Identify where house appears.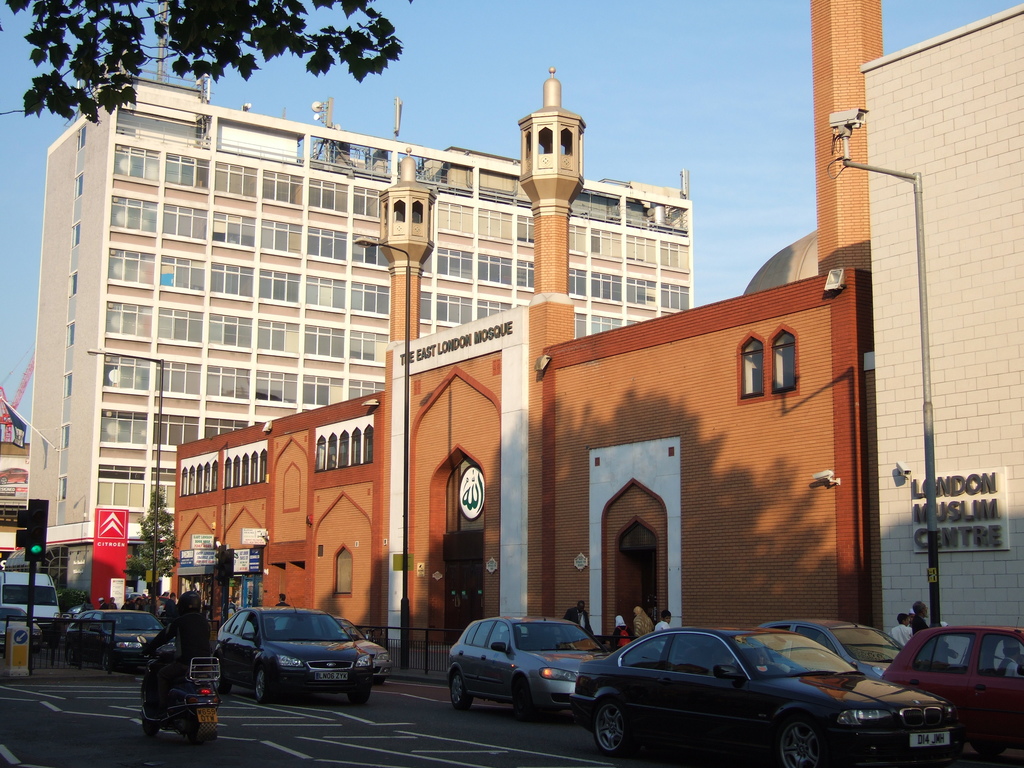
Appears at bbox(175, 0, 884, 675).
